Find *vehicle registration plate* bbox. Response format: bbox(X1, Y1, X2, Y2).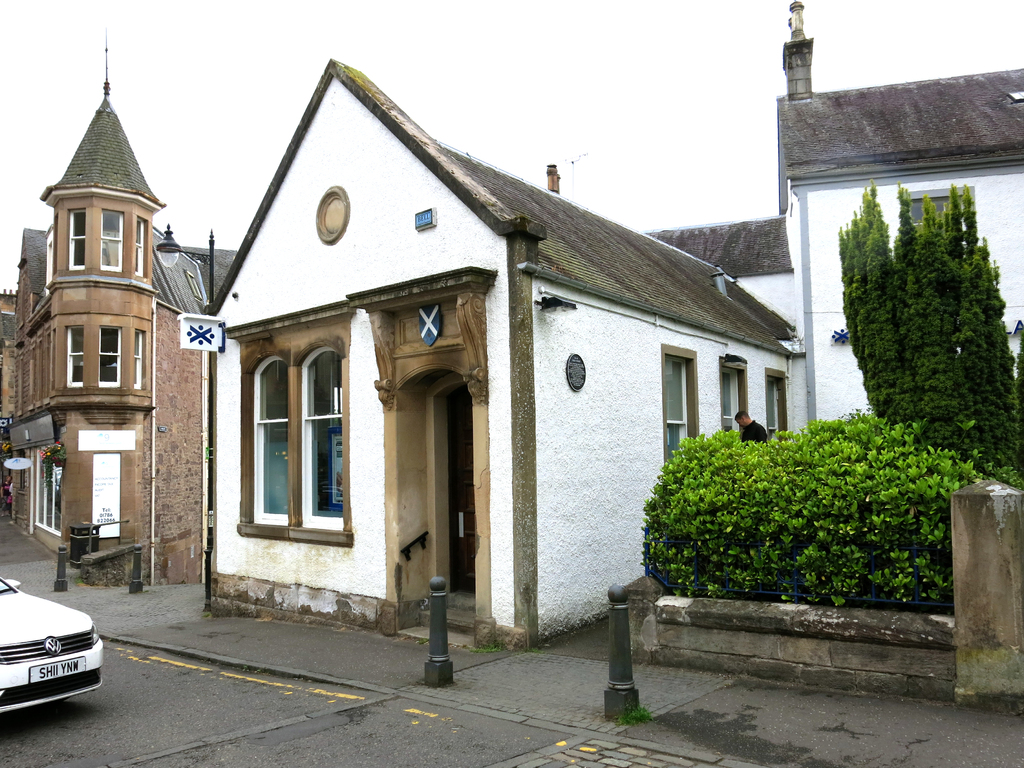
bbox(28, 660, 88, 684).
